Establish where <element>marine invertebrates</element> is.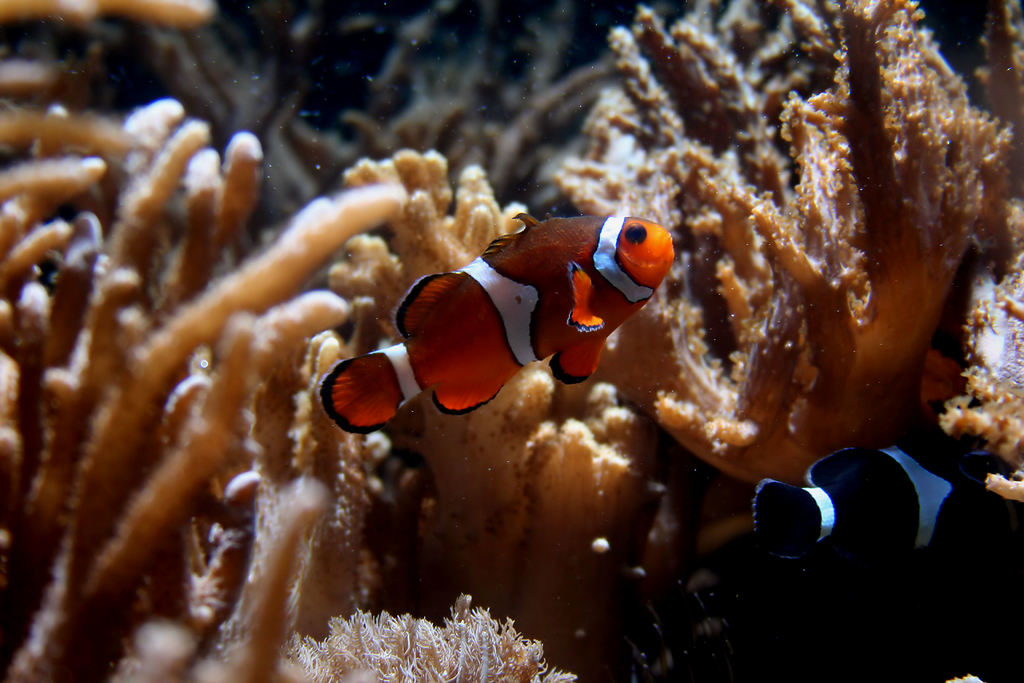
Established at [249,592,582,681].
